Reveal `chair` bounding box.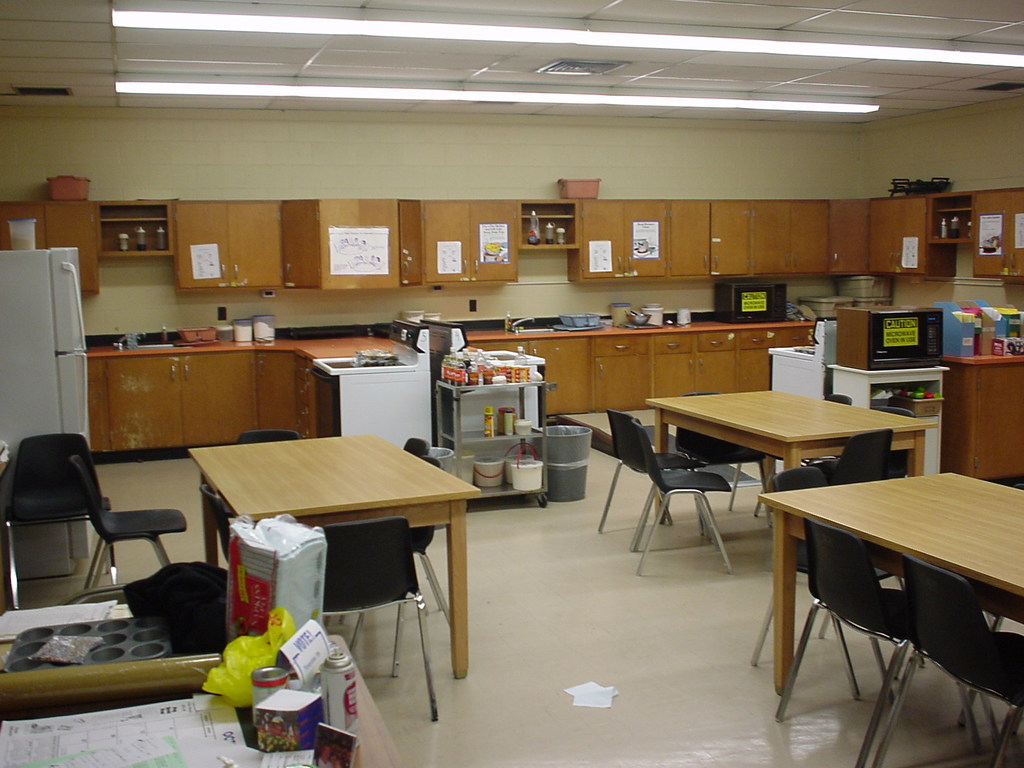
Revealed: l=1011, t=481, r=1023, b=488.
